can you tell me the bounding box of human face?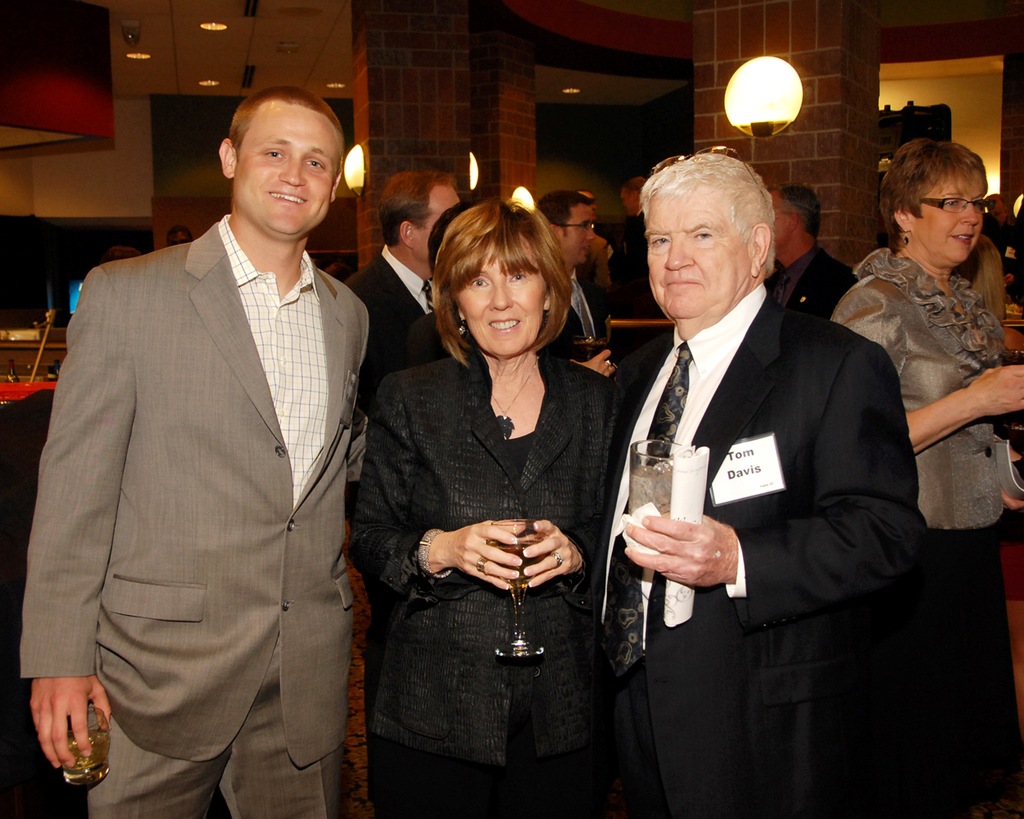
left=987, top=203, right=1007, bottom=226.
